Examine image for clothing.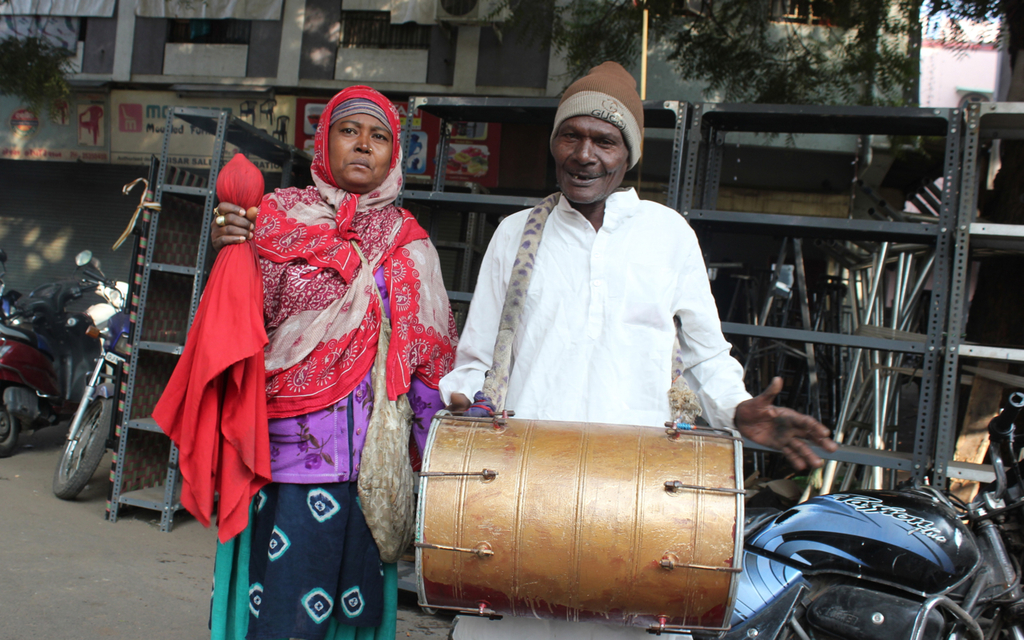
Examination result: (435,186,754,639).
